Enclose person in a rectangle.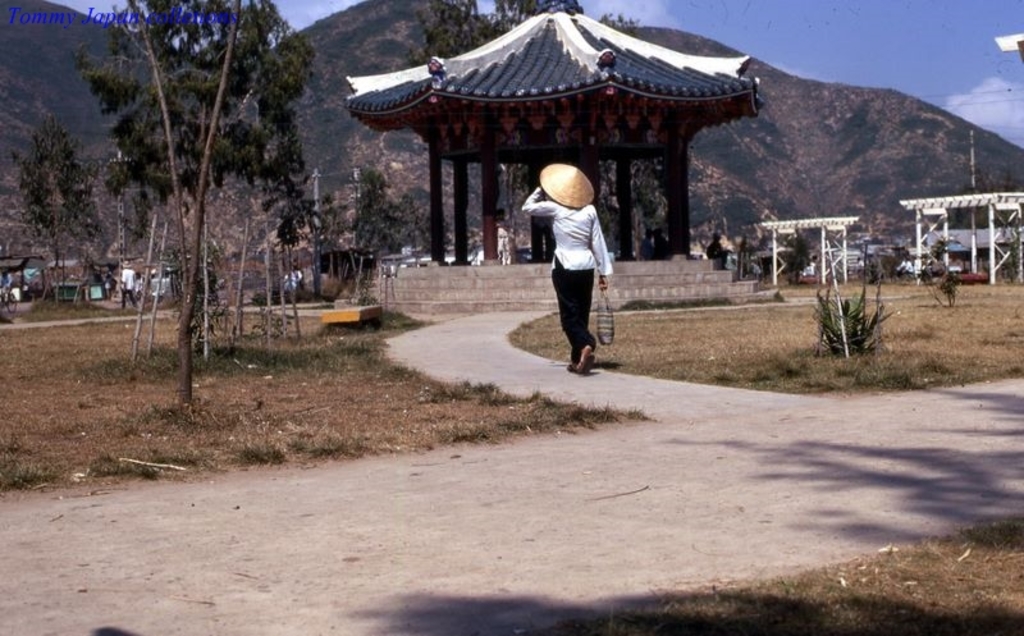
[116,258,143,311].
